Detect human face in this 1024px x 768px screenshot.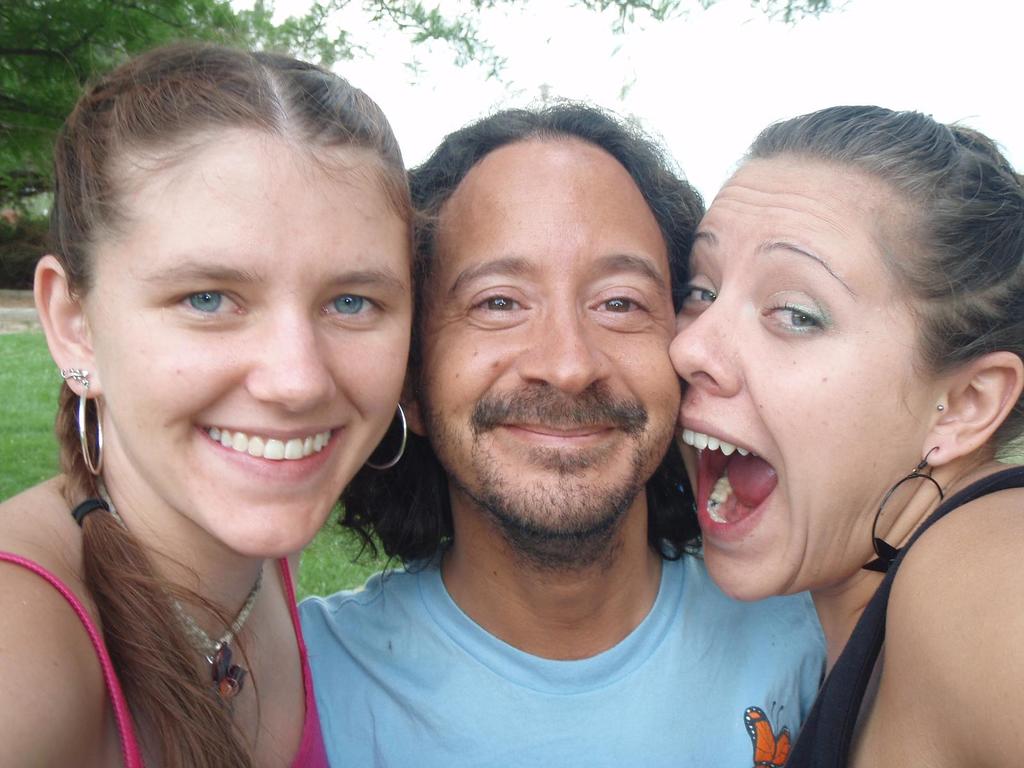
Detection: {"left": 669, "top": 154, "right": 941, "bottom": 602}.
